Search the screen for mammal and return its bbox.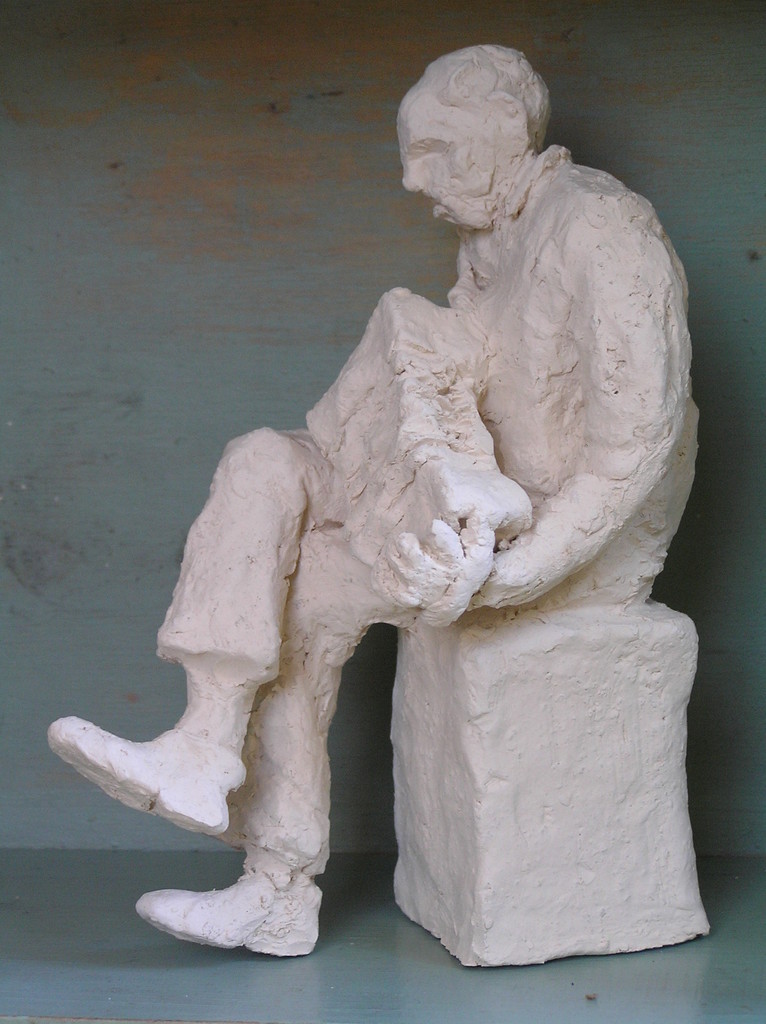
Found: select_region(51, 60, 748, 968).
